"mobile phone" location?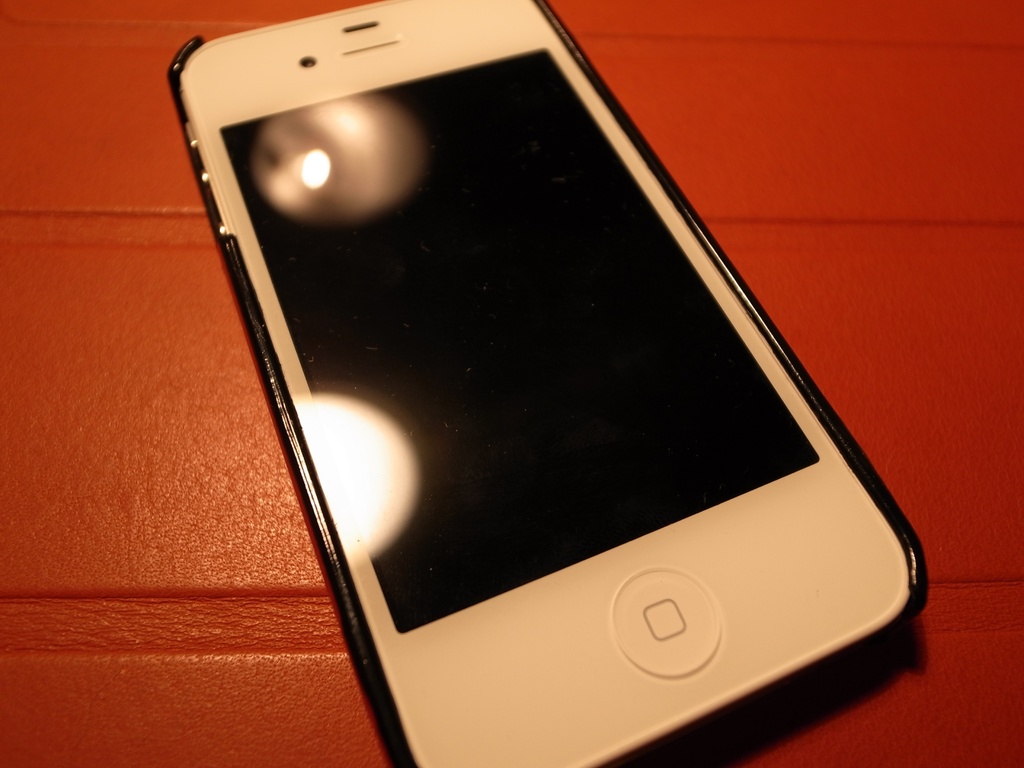
{"x1": 164, "y1": 0, "x2": 934, "y2": 767}
